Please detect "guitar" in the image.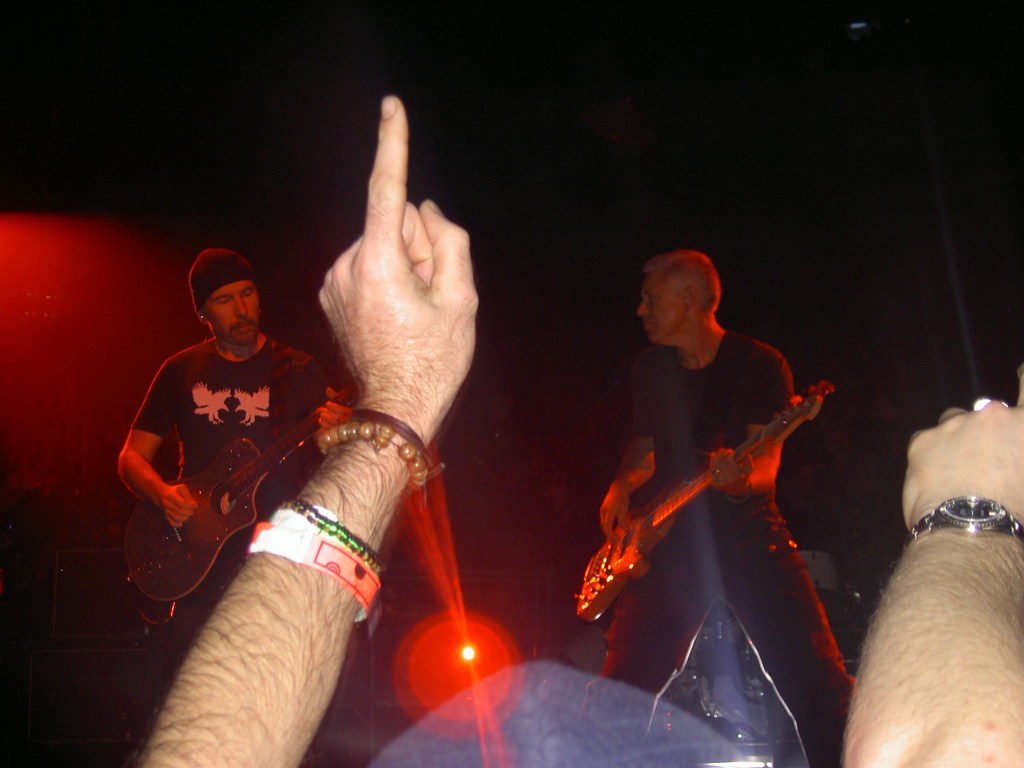
locate(575, 380, 840, 625).
